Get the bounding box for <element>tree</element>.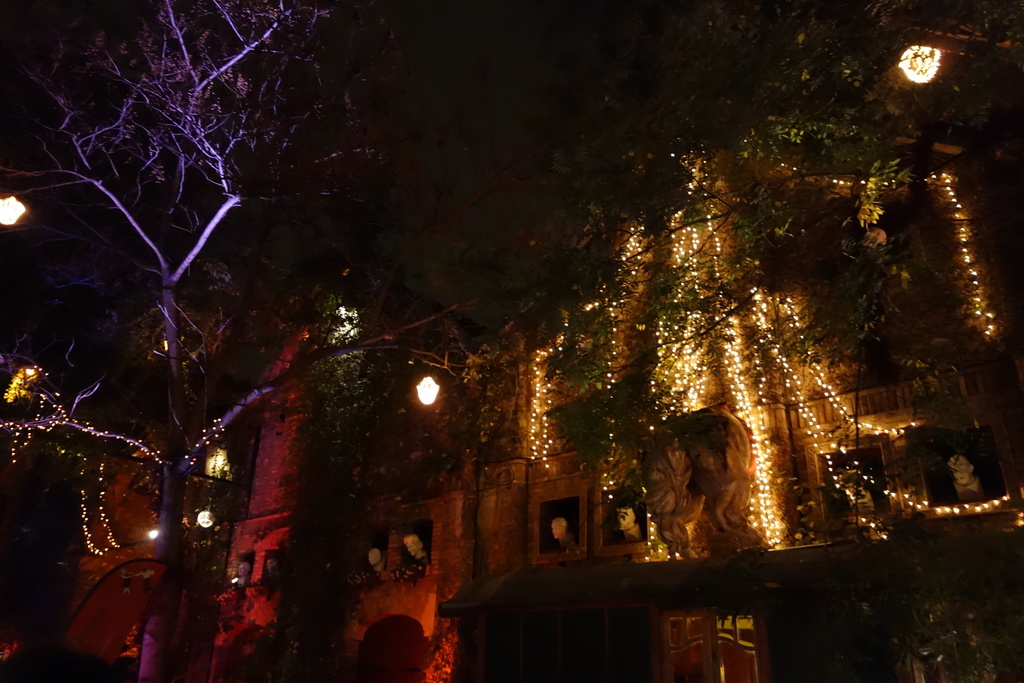
{"x1": 394, "y1": 3, "x2": 1023, "y2": 519}.
